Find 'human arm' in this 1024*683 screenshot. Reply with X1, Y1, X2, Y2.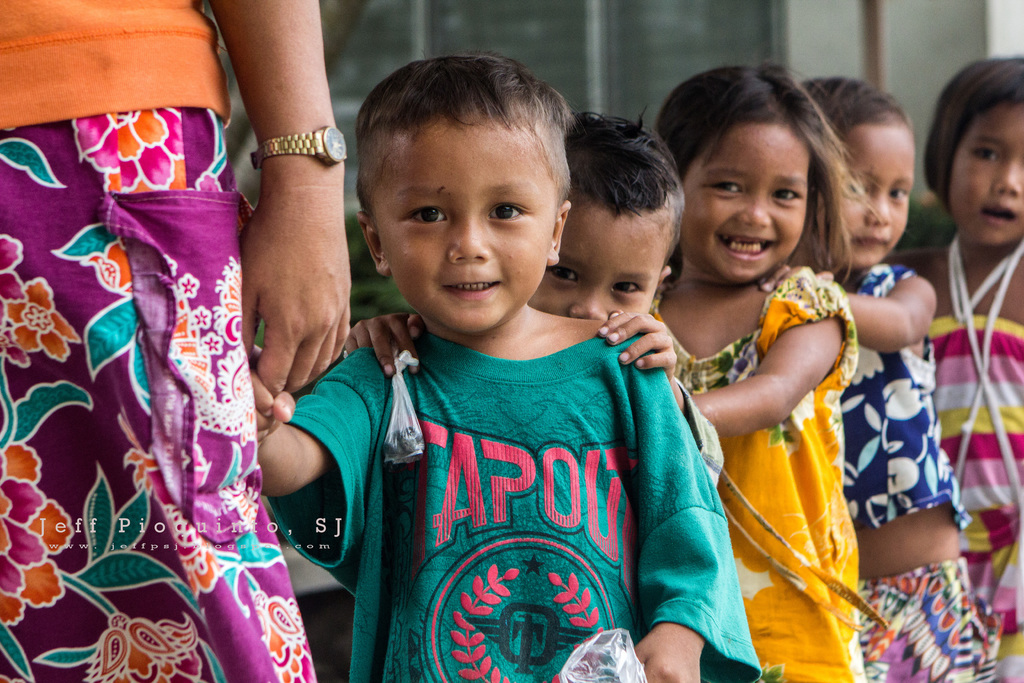
204, 0, 348, 413.
